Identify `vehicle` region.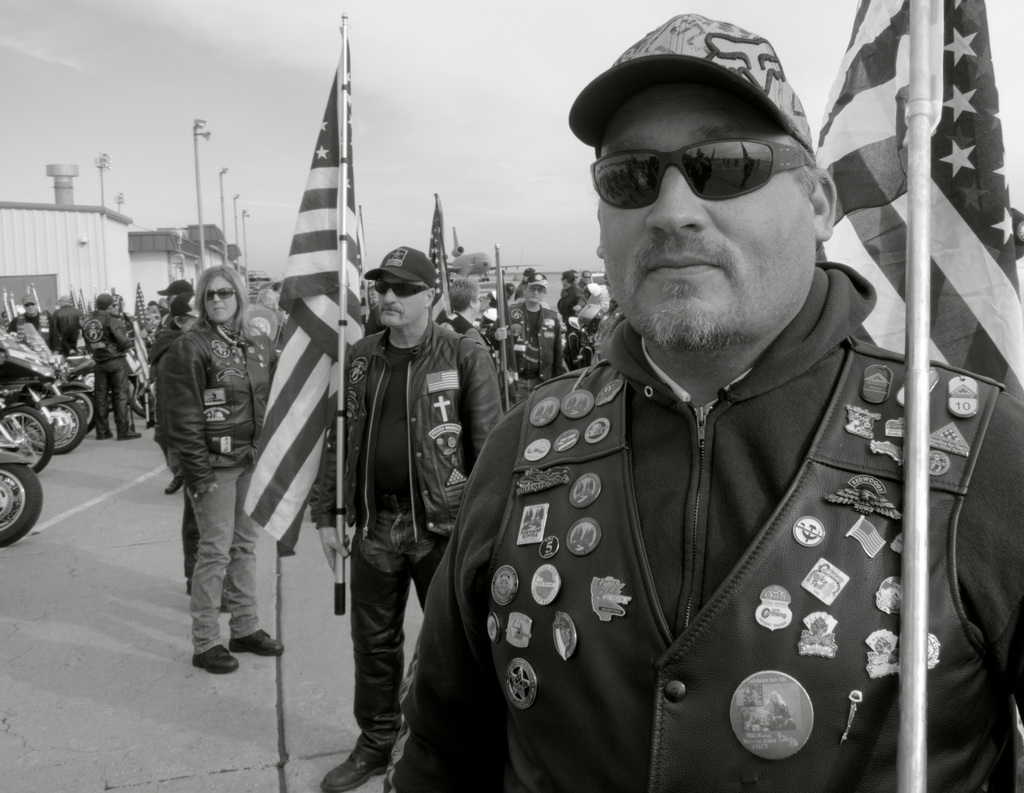
Region: rect(28, 363, 81, 455).
